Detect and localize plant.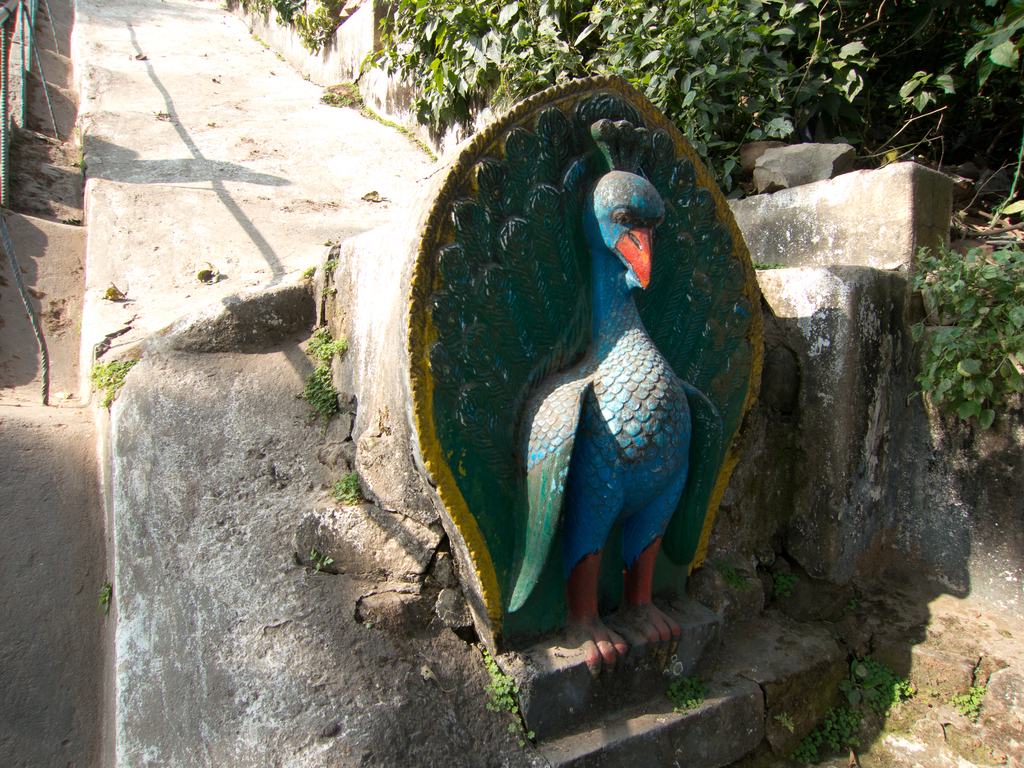
Localized at {"left": 97, "top": 578, "right": 116, "bottom": 618}.
